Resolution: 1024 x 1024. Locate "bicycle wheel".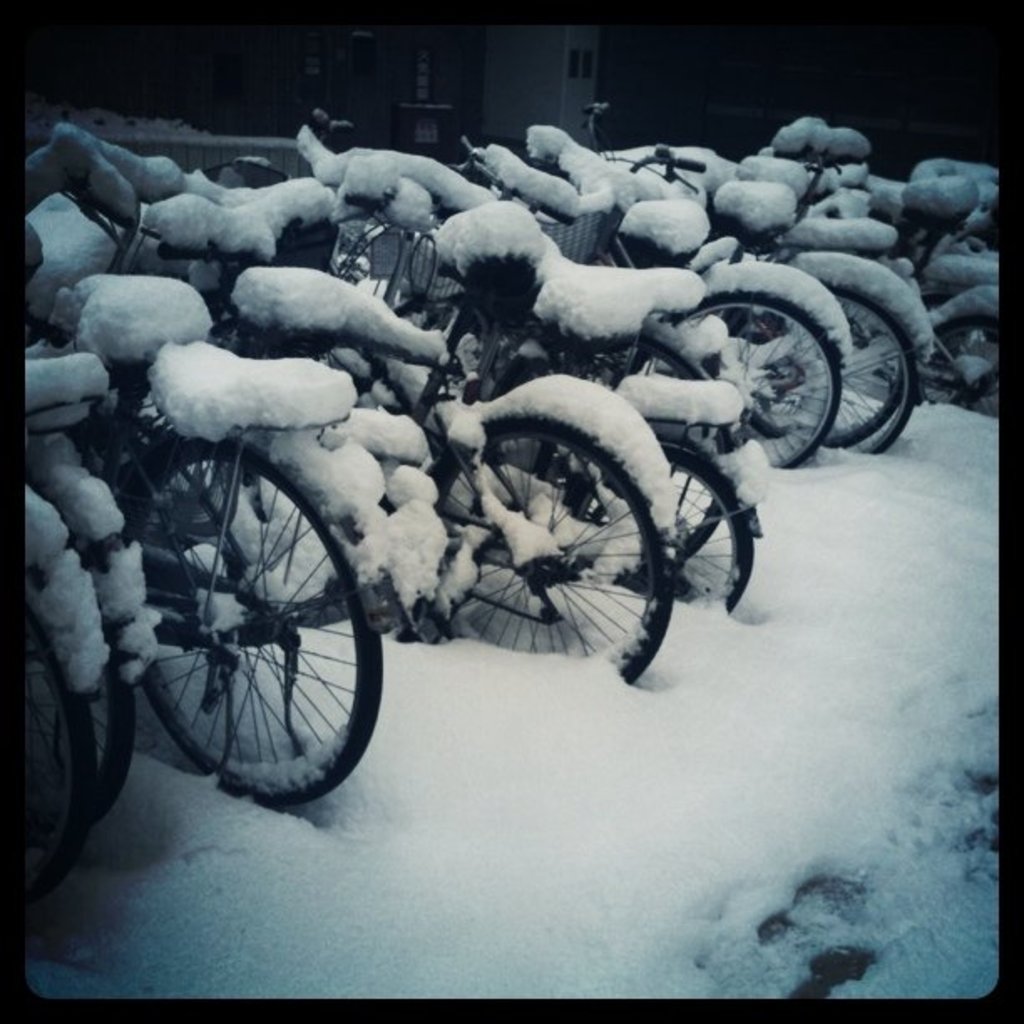
<bbox>529, 437, 745, 668</bbox>.
